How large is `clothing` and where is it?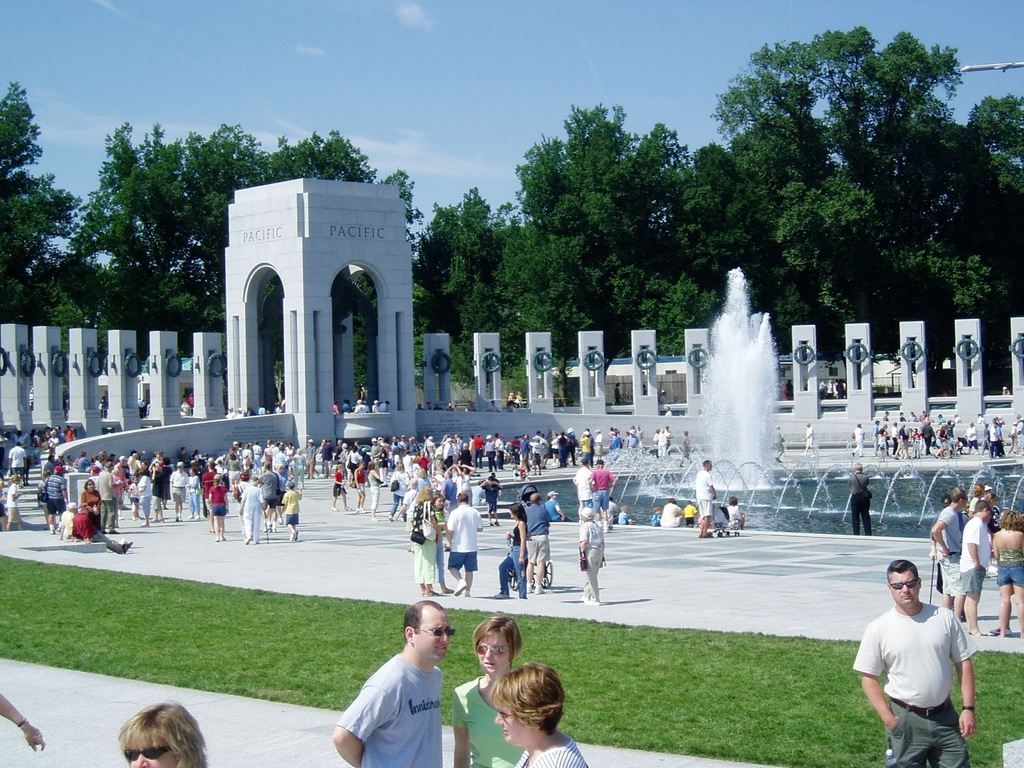
Bounding box: detection(521, 442, 529, 467).
